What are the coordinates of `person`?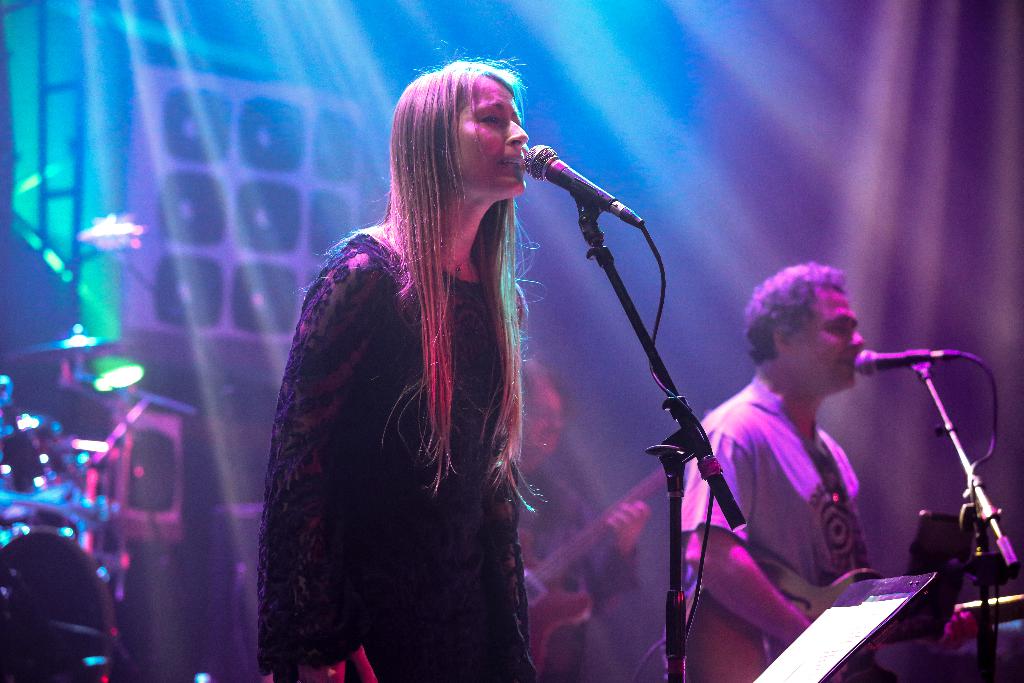
select_region(519, 358, 650, 680).
